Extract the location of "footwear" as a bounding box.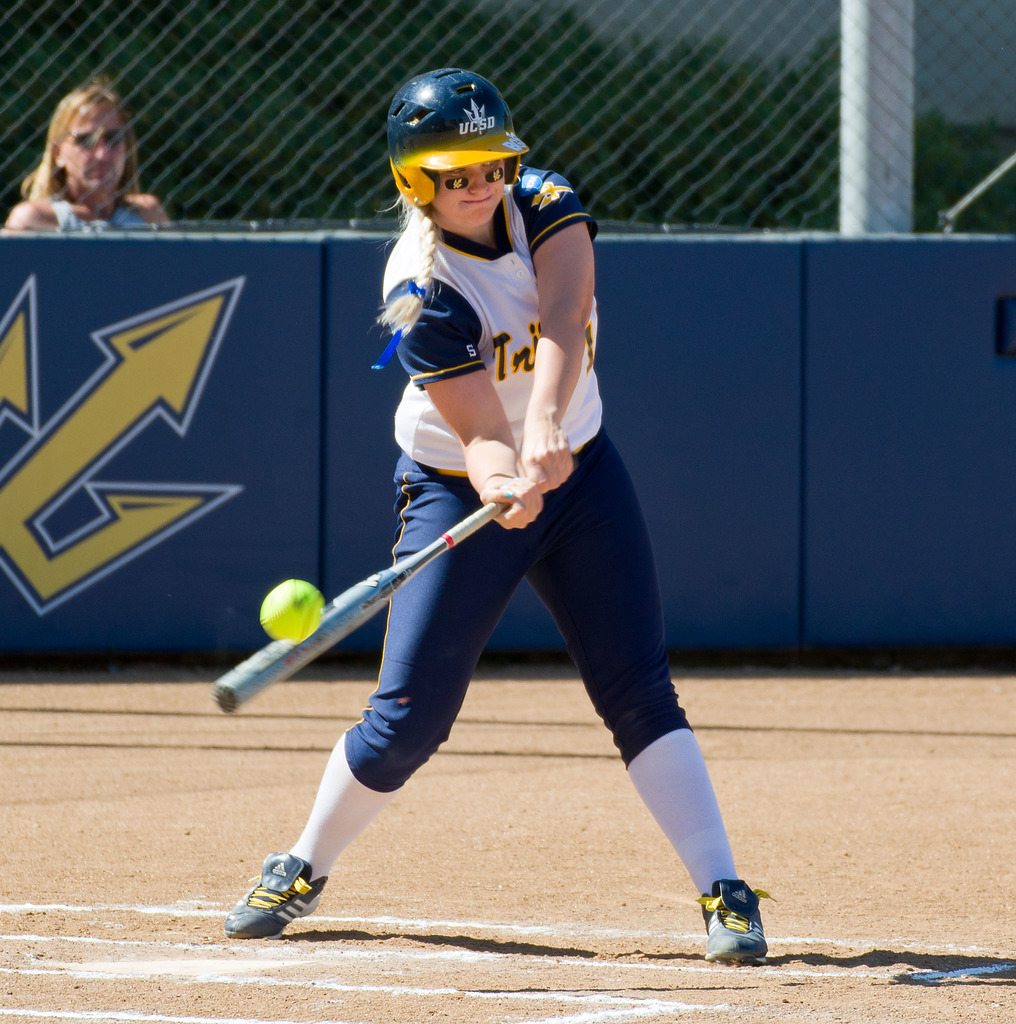
(x1=226, y1=845, x2=328, y2=936).
